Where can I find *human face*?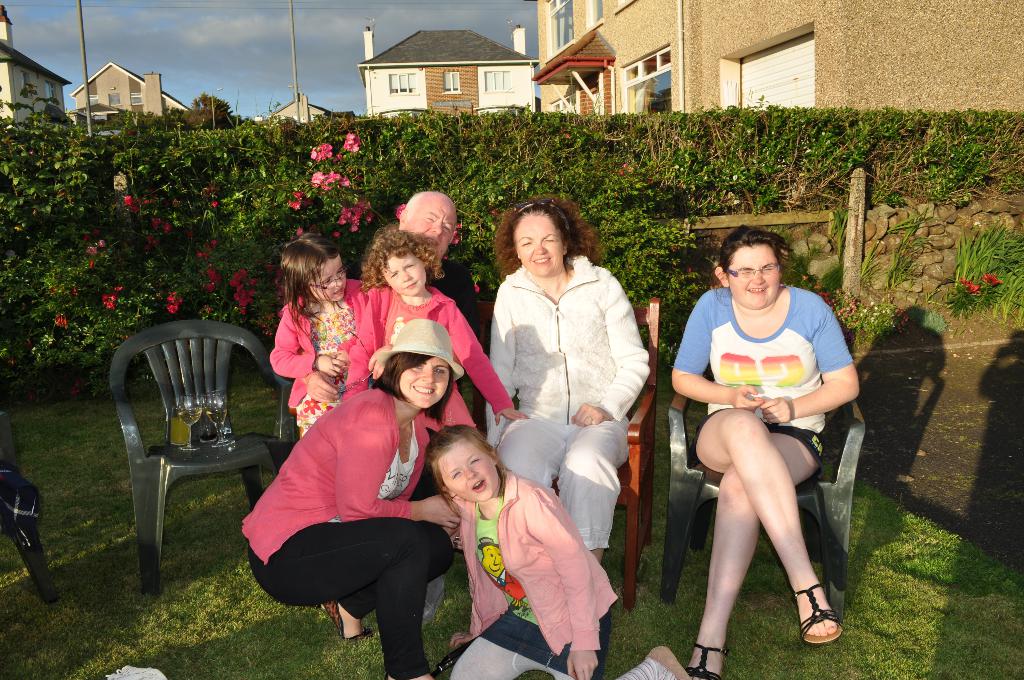
You can find it at Rect(307, 254, 344, 302).
